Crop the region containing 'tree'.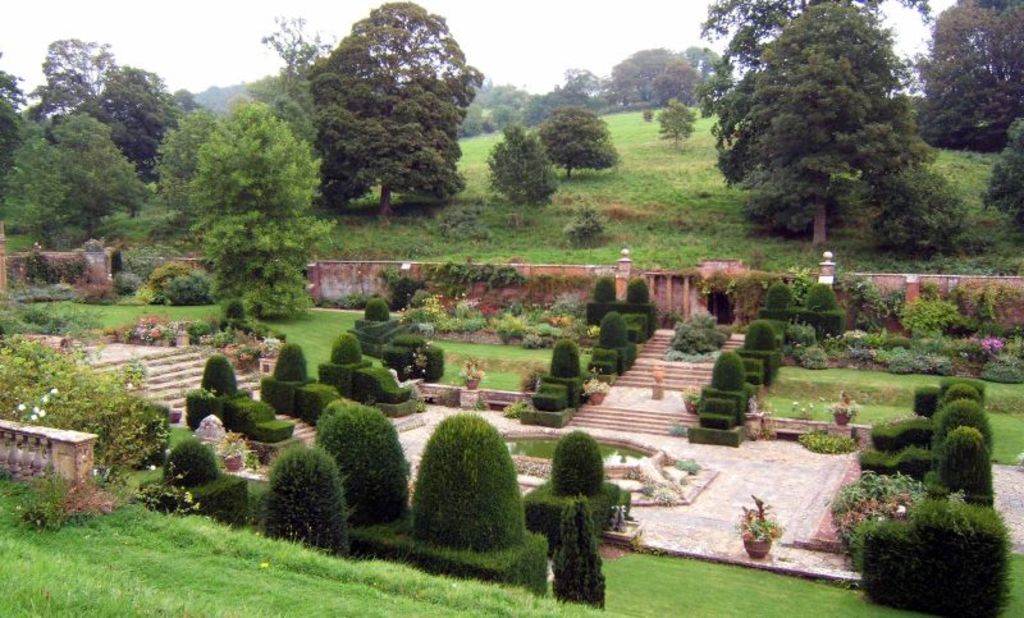
Crop region: [186,95,342,223].
